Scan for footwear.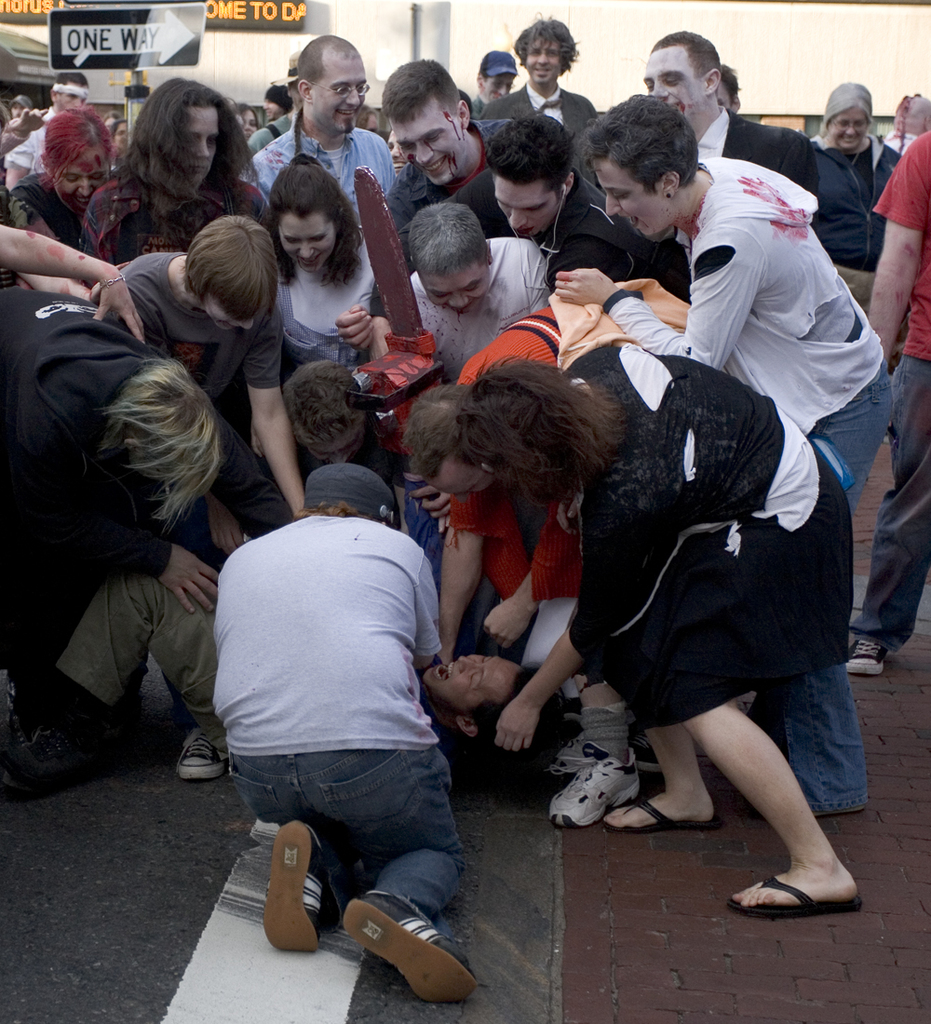
Scan result: (x1=722, y1=874, x2=860, y2=914).
